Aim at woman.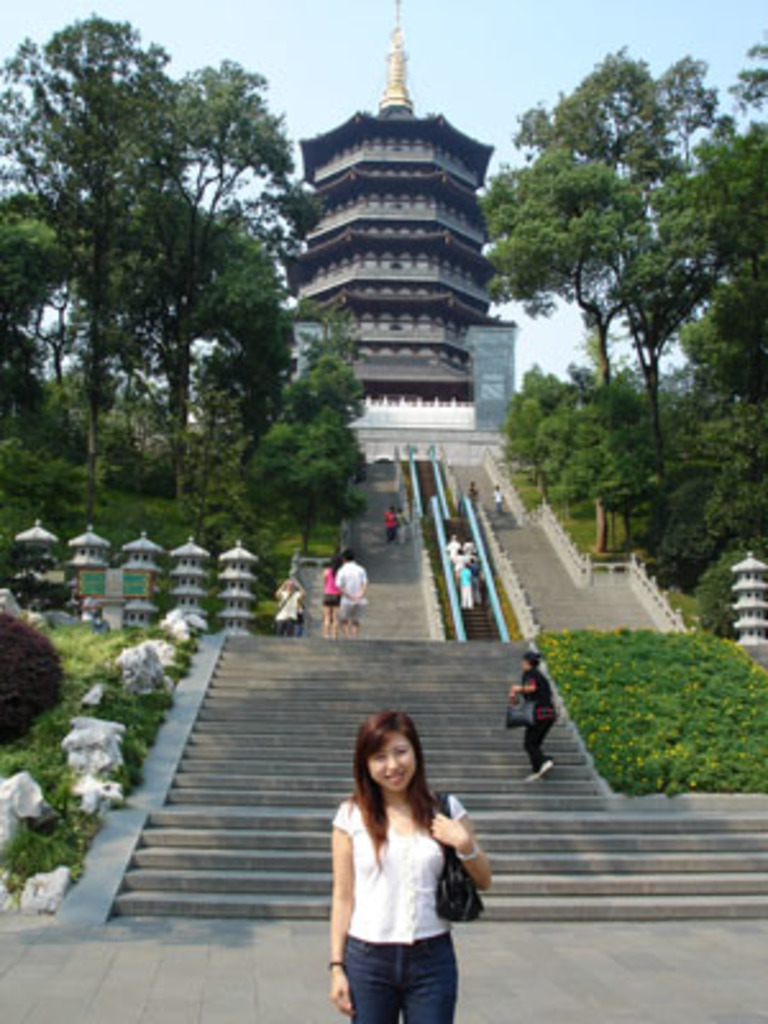
Aimed at (x1=312, y1=707, x2=489, y2=1019).
